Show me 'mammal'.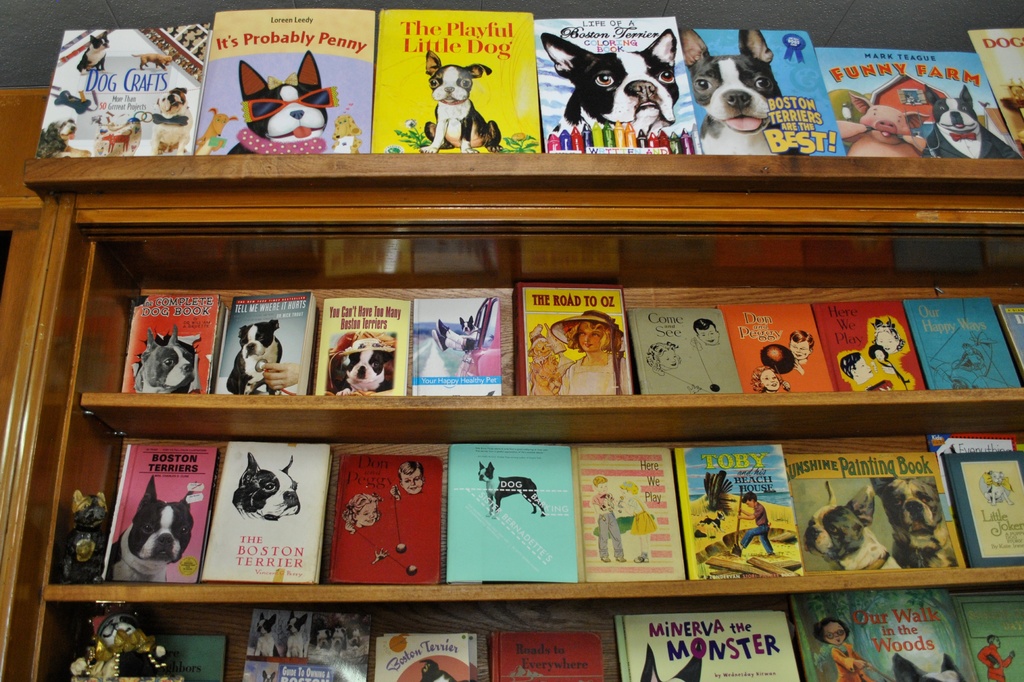
'mammal' is here: bbox=(230, 451, 299, 519).
